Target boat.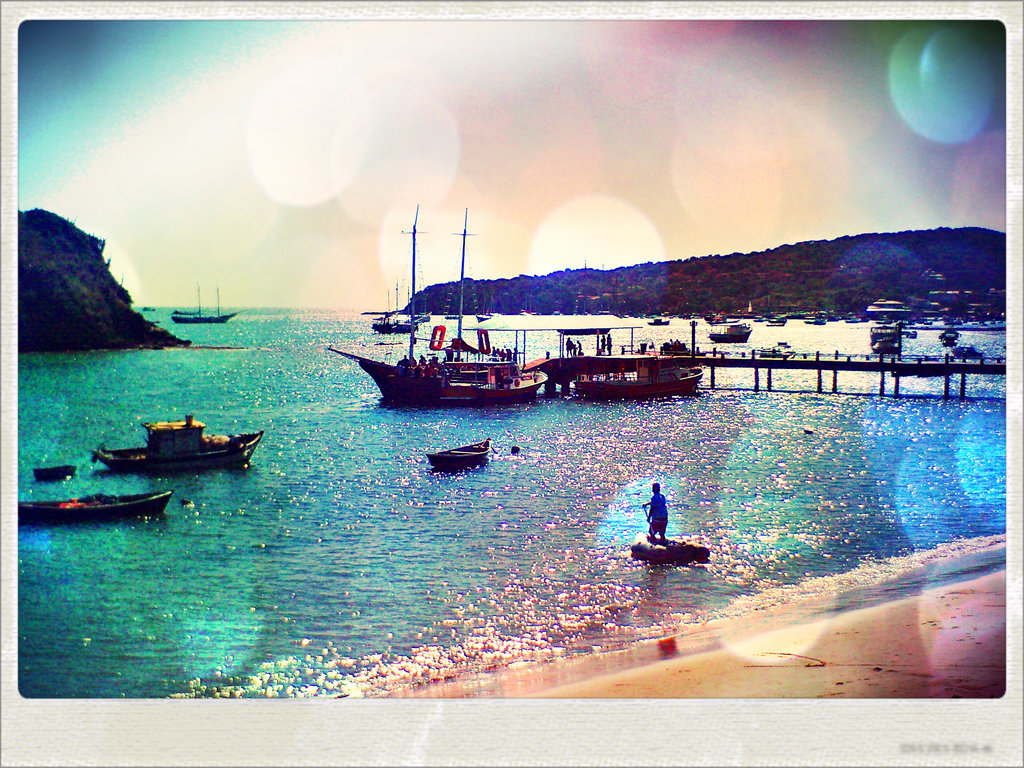
Target region: bbox(172, 286, 237, 324).
